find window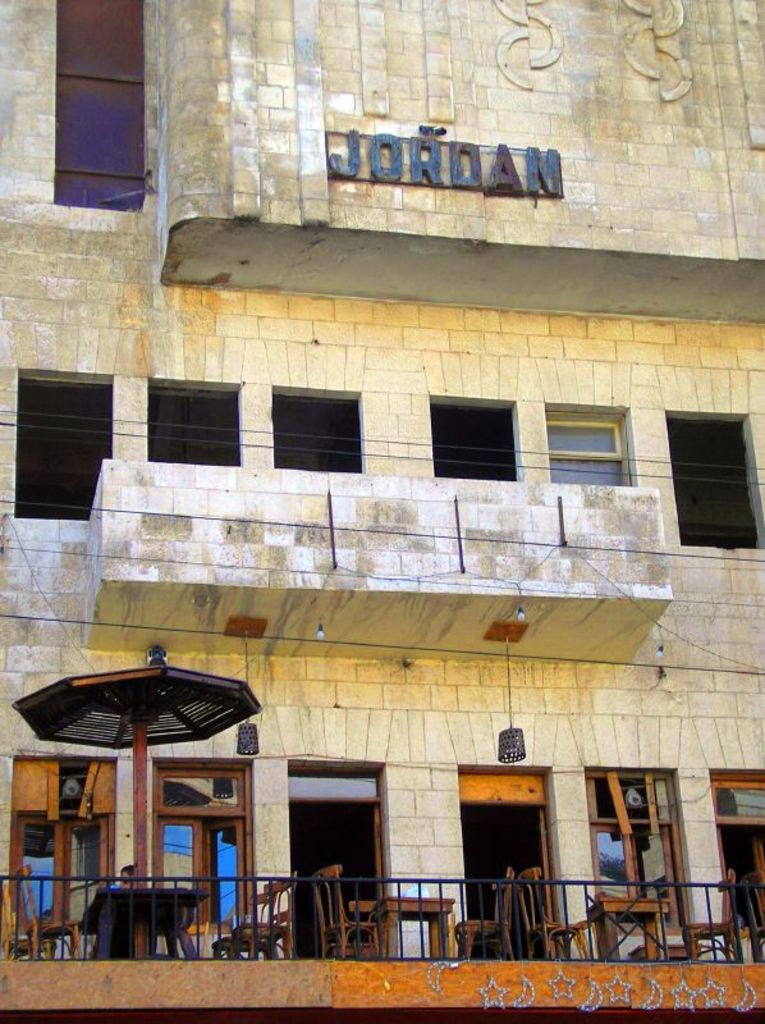
pyautogui.locateOnScreen(13, 820, 109, 924)
